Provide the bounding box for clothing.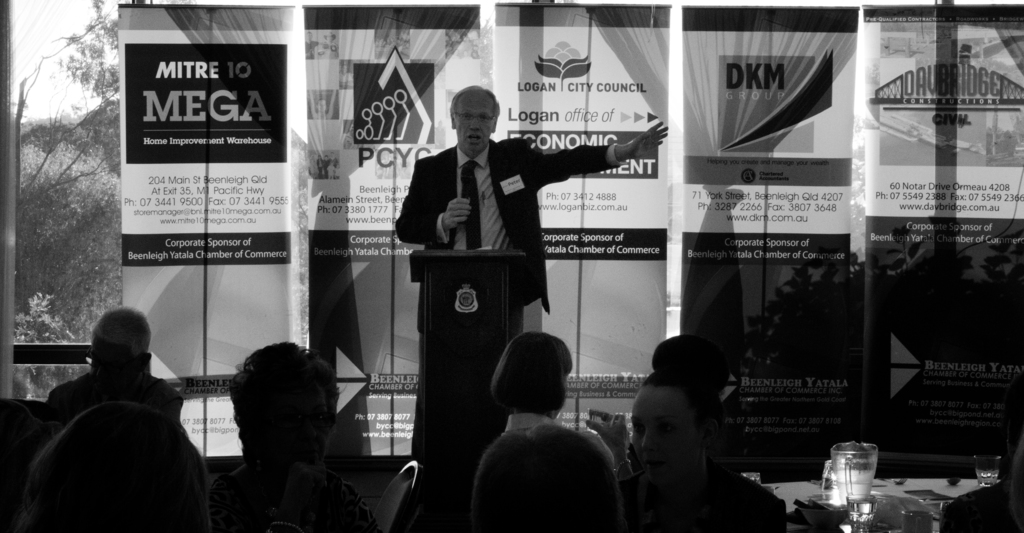
bbox=(394, 135, 614, 334).
